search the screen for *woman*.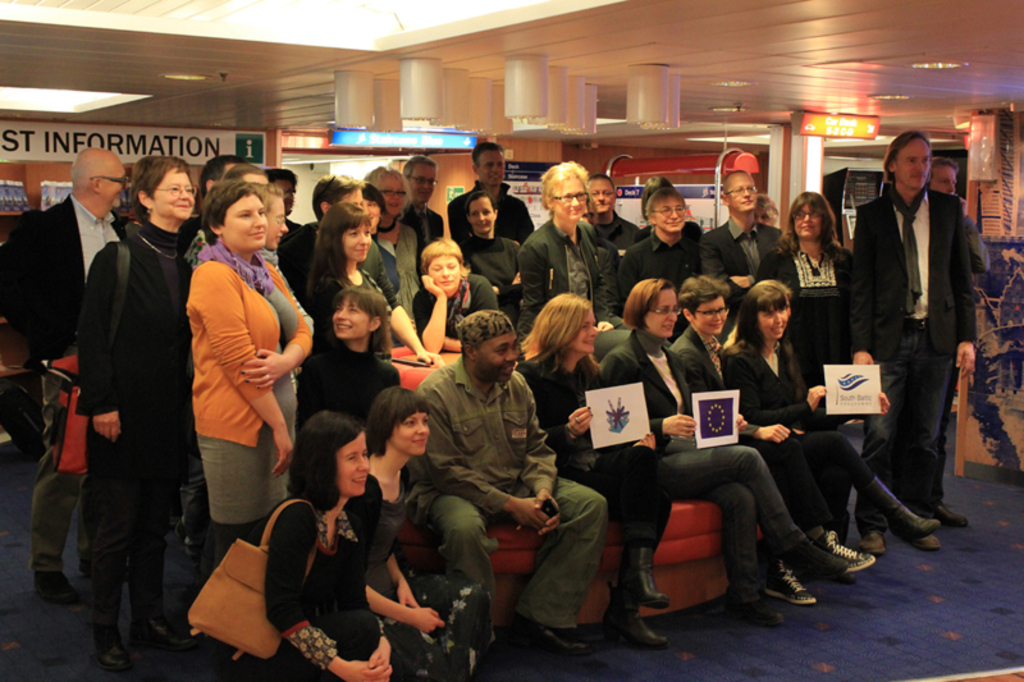
Found at {"left": 667, "top": 284, "right": 884, "bottom": 613}.
